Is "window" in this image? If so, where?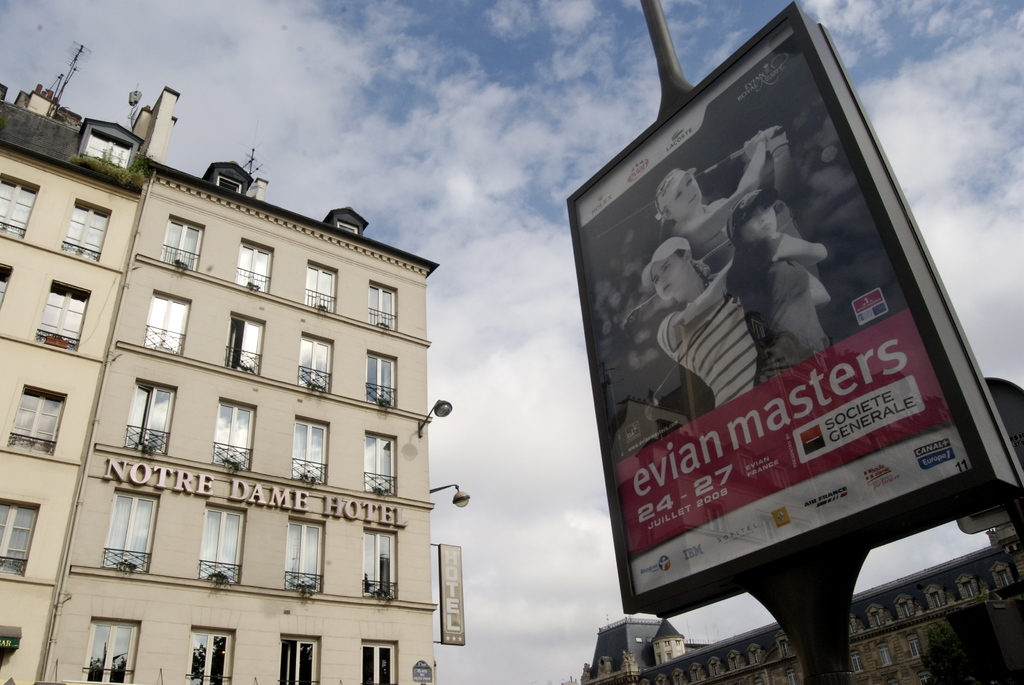
Yes, at (x1=365, y1=349, x2=401, y2=411).
